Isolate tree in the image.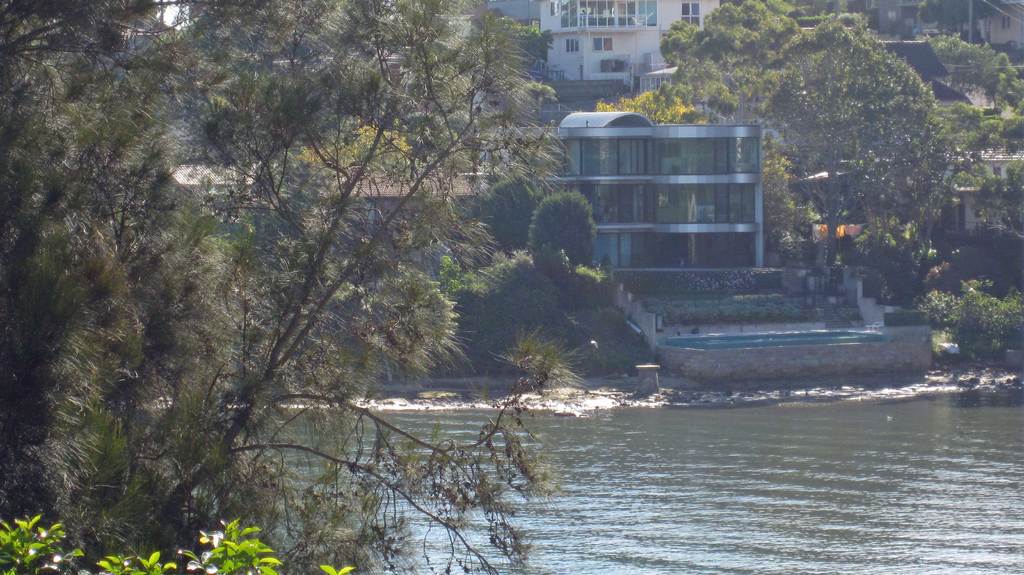
Isolated region: detection(447, 187, 611, 350).
